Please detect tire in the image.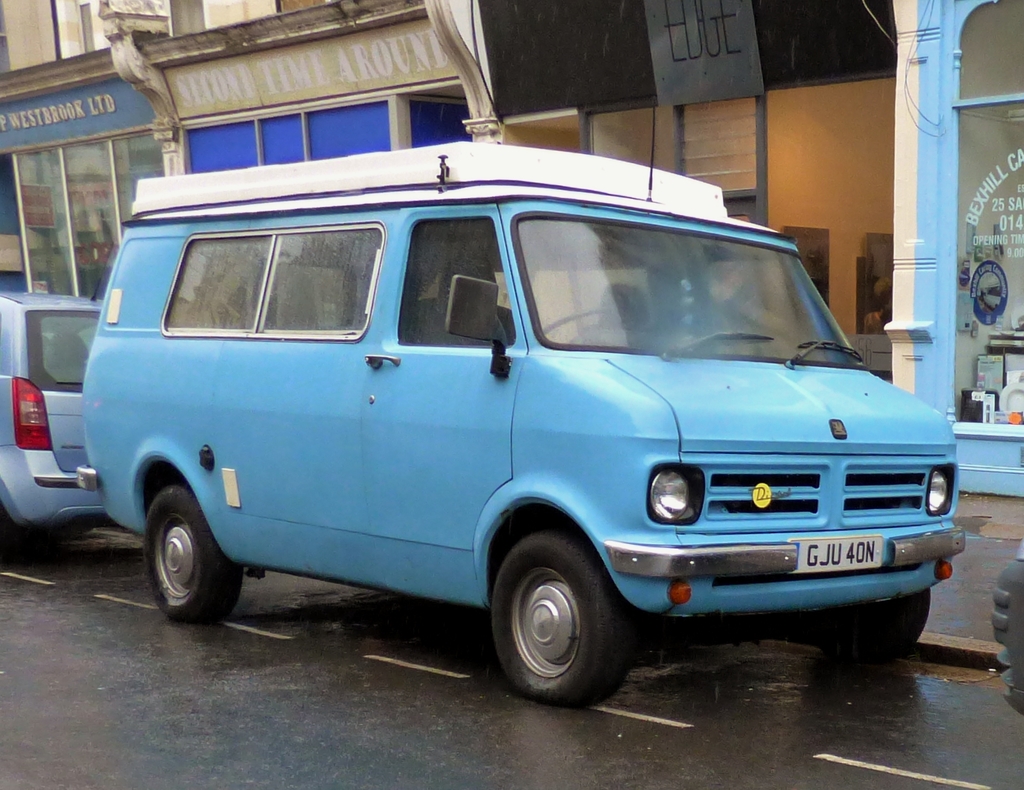
[0,508,22,555].
